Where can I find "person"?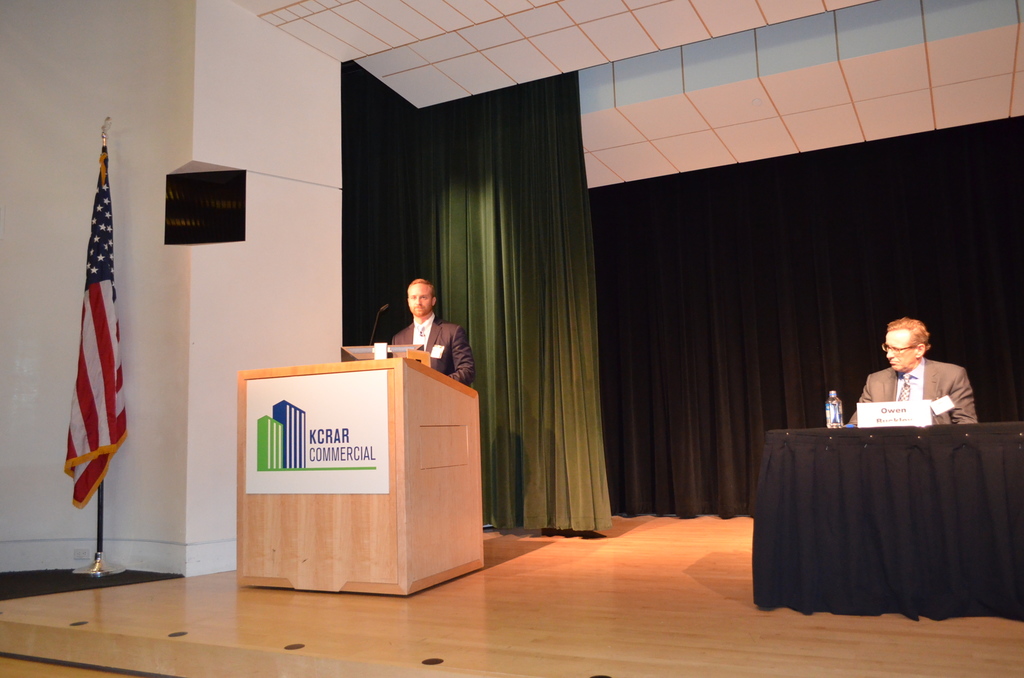
You can find it at box=[847, 312, 973, 448].
